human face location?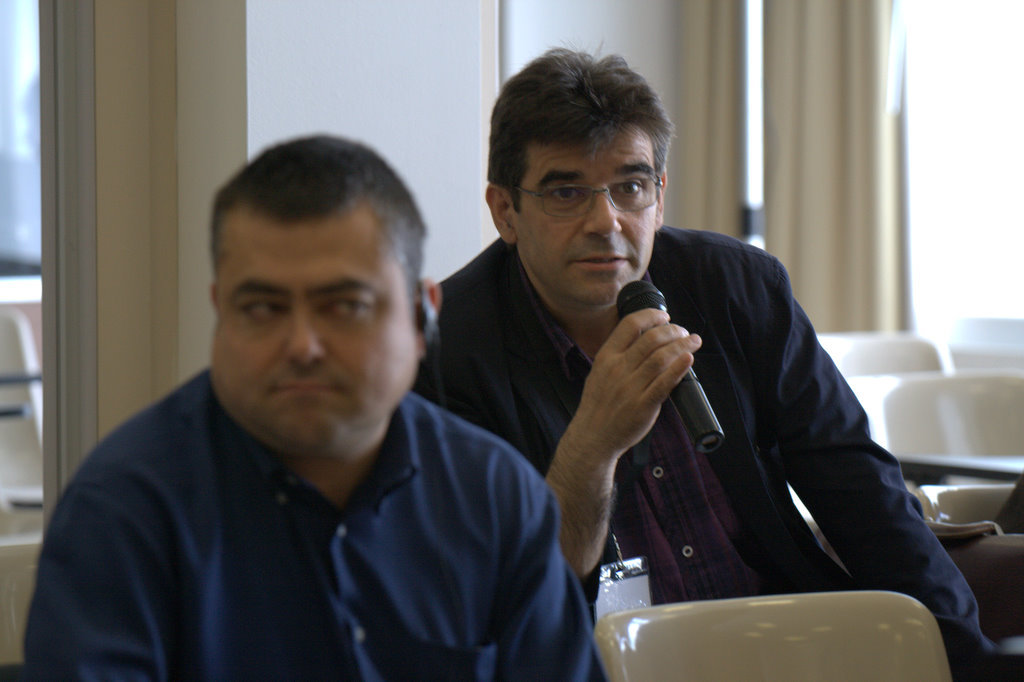
<box>201,227,422,450</box>
